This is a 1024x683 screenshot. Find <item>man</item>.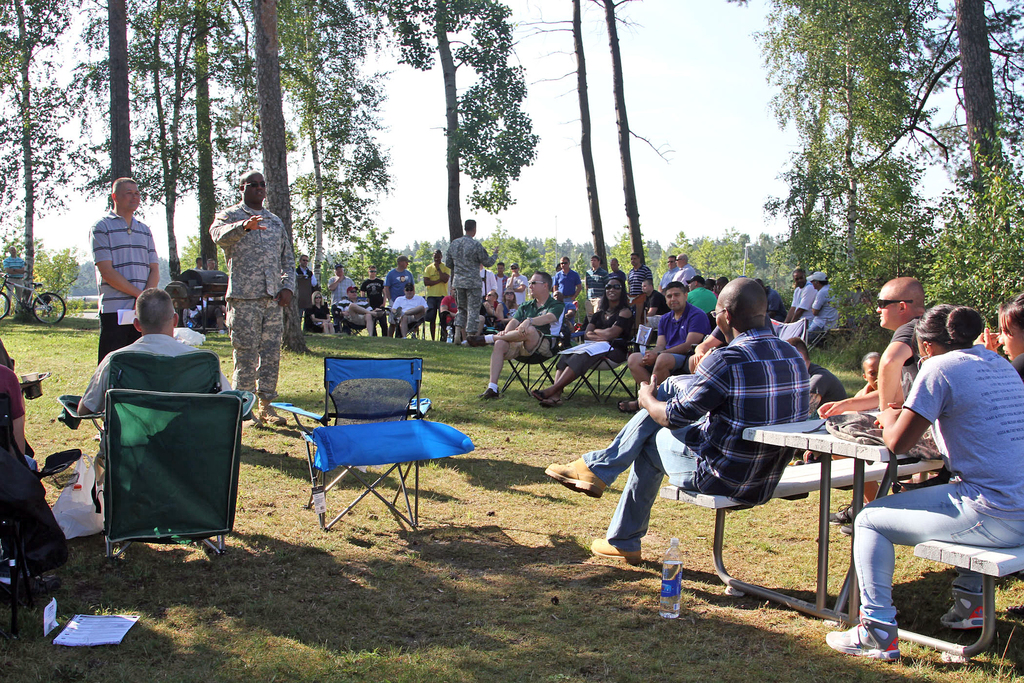
Bounding box: <bbox>816, 278, 930, 500</bbox>.
